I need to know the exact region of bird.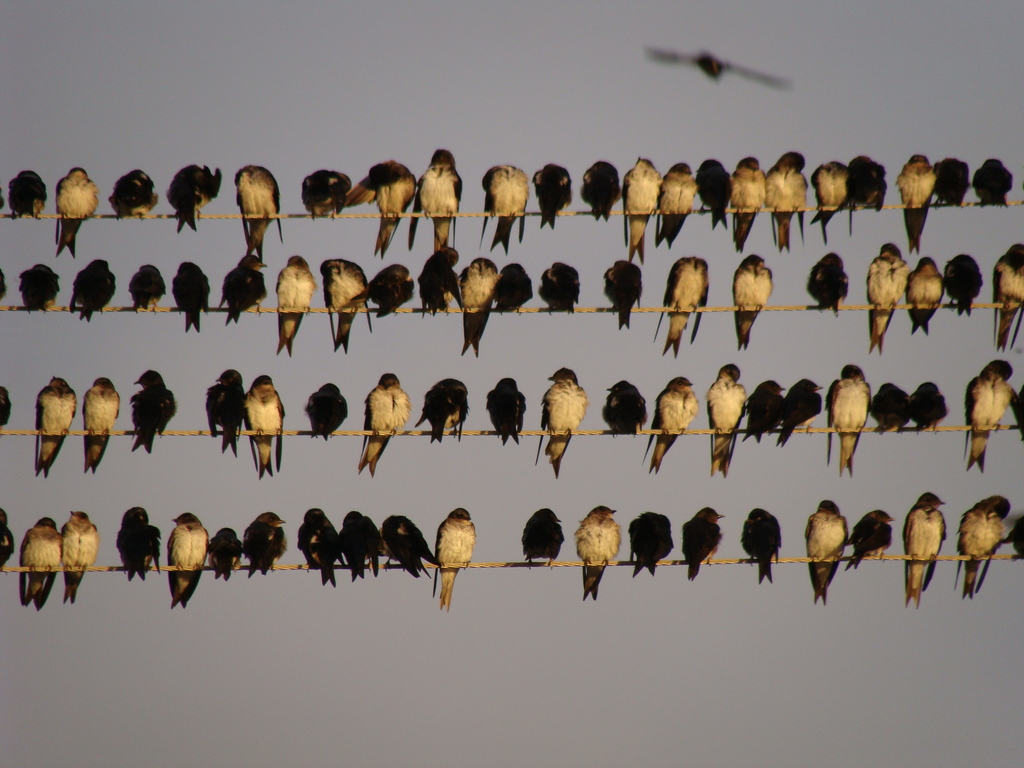
Region: <bbox>297, 505, 350, 586</bbox>.
